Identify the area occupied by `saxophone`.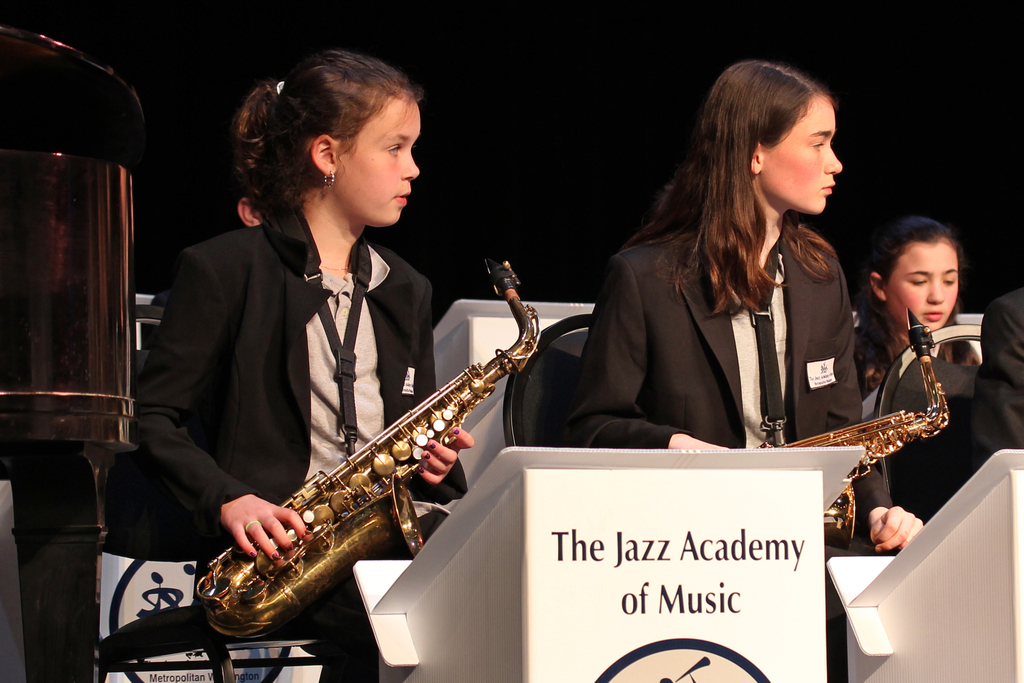
Area: [208, 252, 539, 638].
